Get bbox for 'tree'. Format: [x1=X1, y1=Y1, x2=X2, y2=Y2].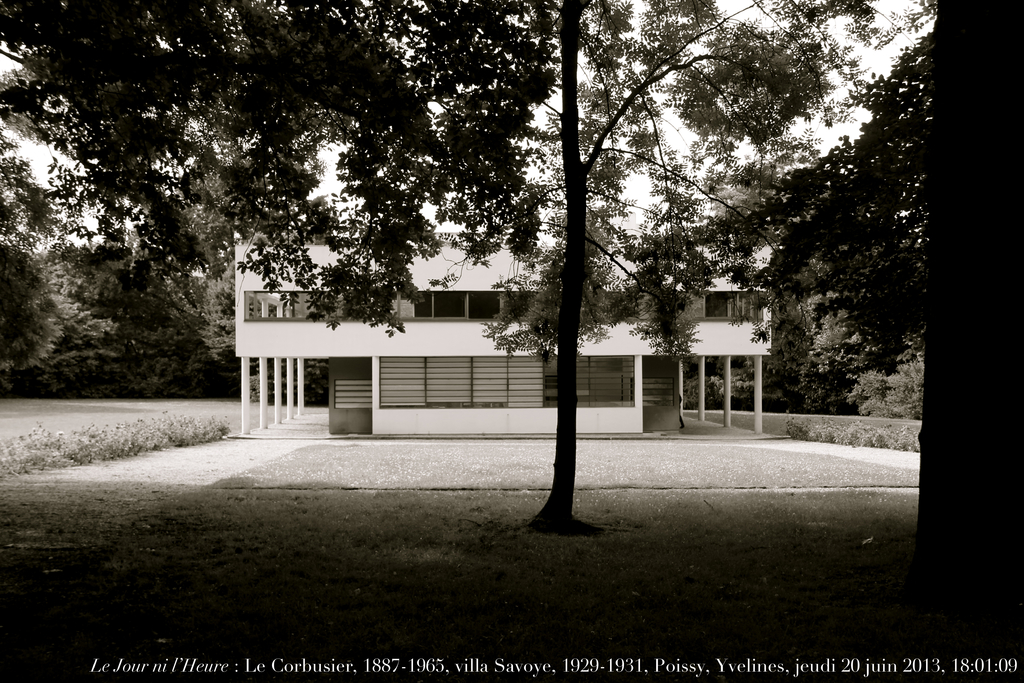
[x1=836, y1=347, x2=924, y2=413].
